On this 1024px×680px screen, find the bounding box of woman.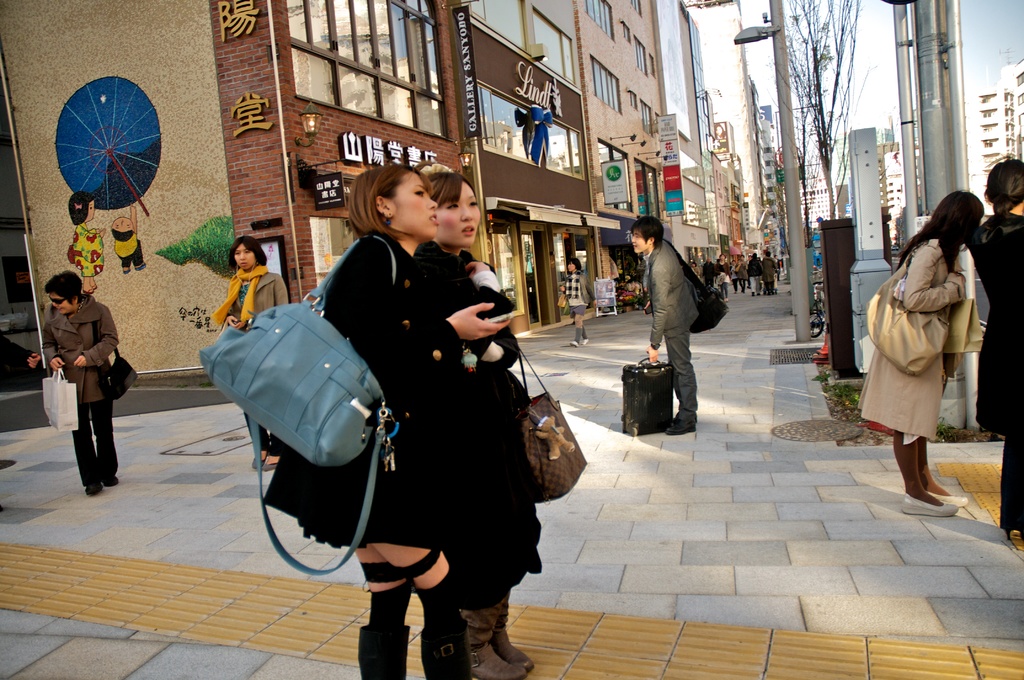
Bounding box: (x1=40, y1=268, x2=120, y2=498).
